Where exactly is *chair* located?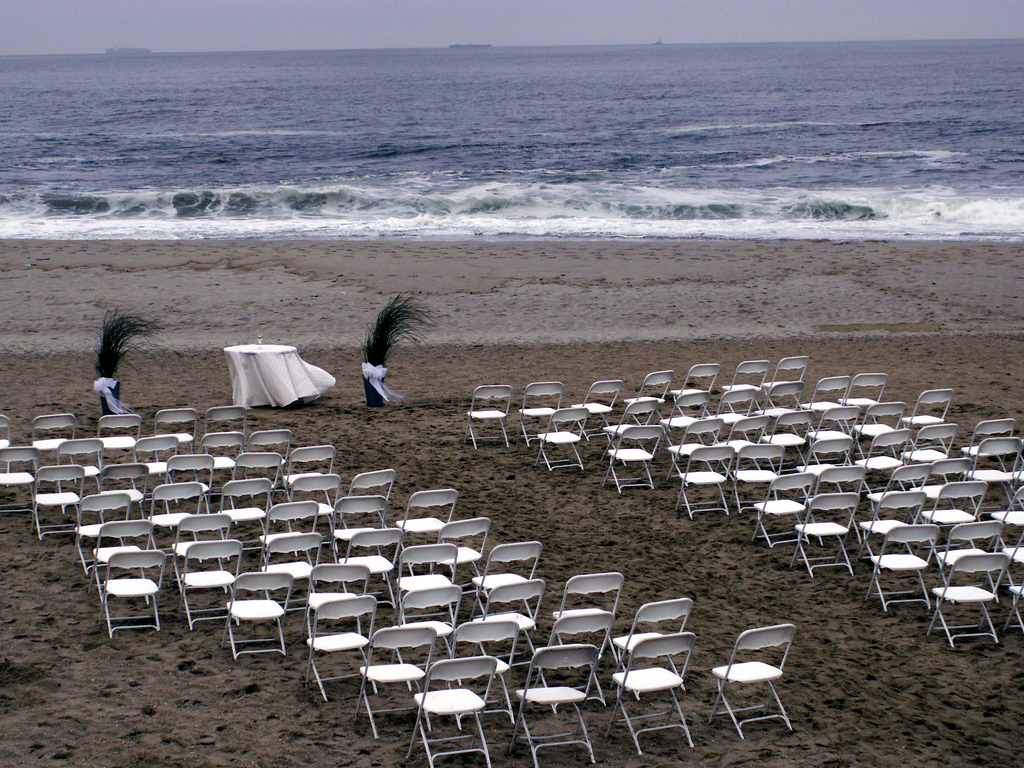
Its bounding box is [96, 543, 168, 632].
